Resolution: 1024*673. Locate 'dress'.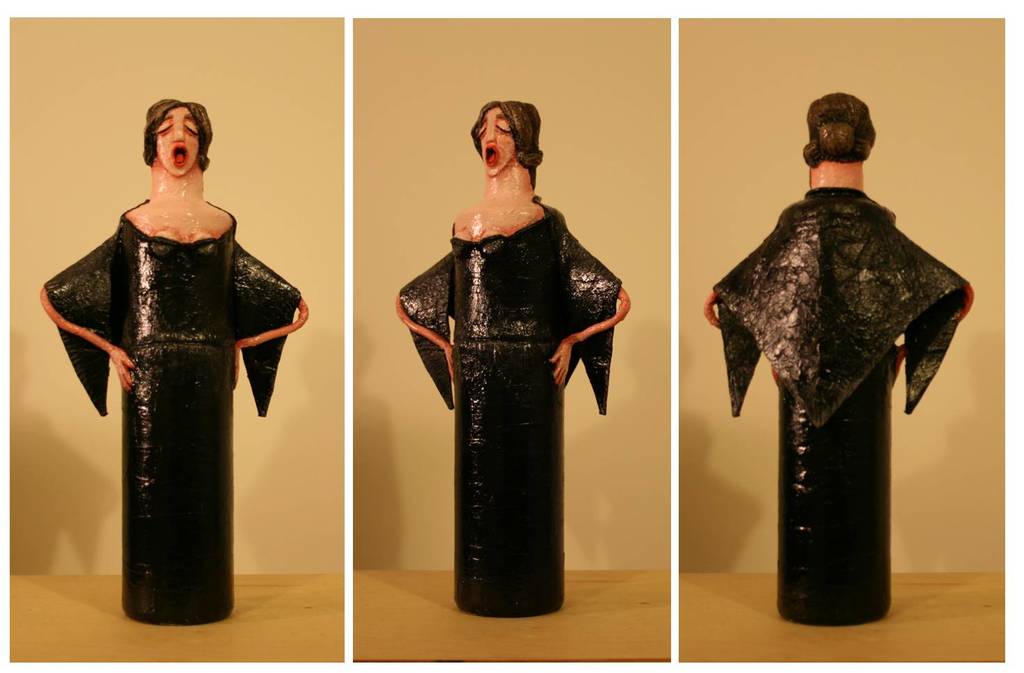
box(713, 189, 970, 631).
